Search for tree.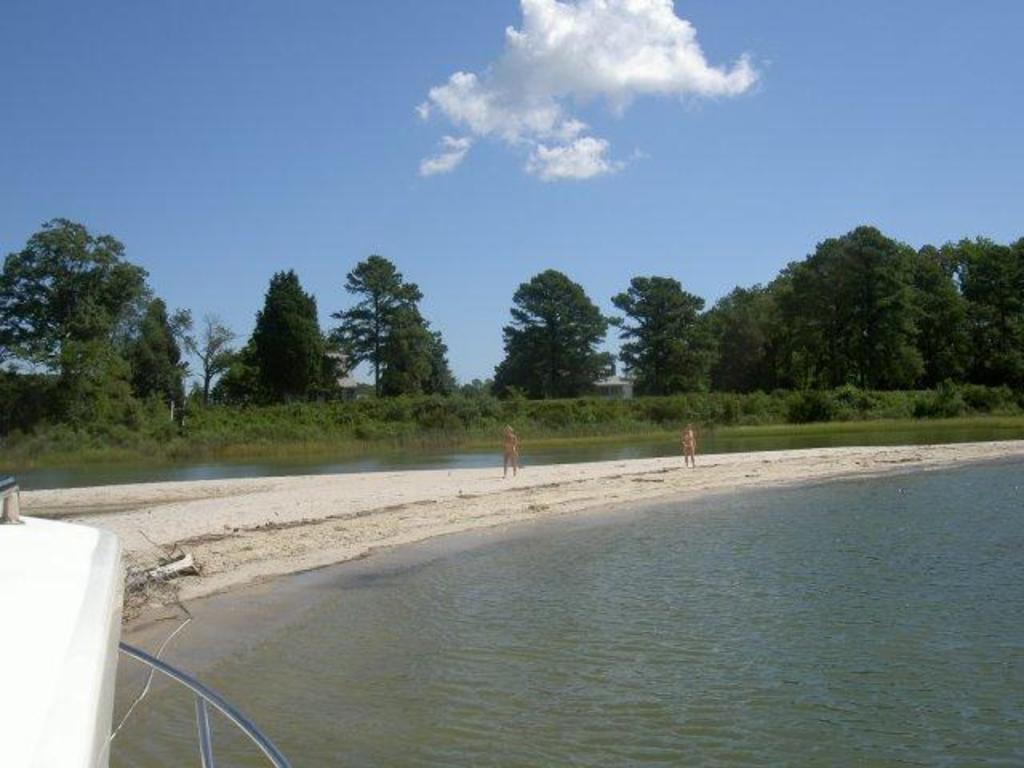
Found at box(323, 256, 418, 397).
